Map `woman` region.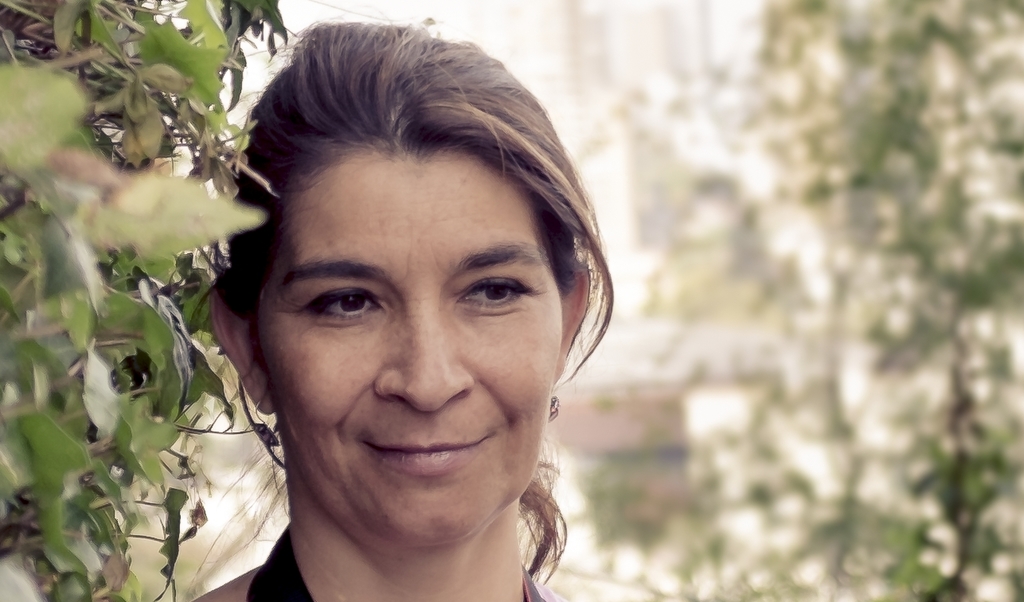
Mapped to detection(166, 30, 632, 601).
